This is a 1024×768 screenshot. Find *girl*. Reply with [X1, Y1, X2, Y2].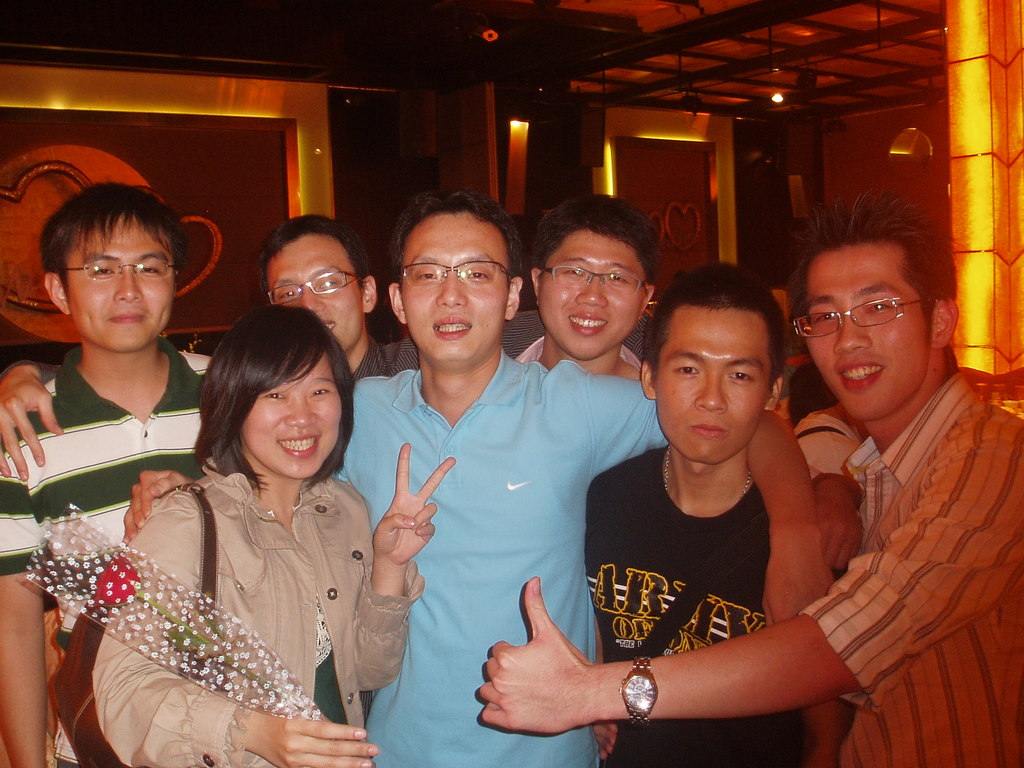
[92, 305, 454, 767].
